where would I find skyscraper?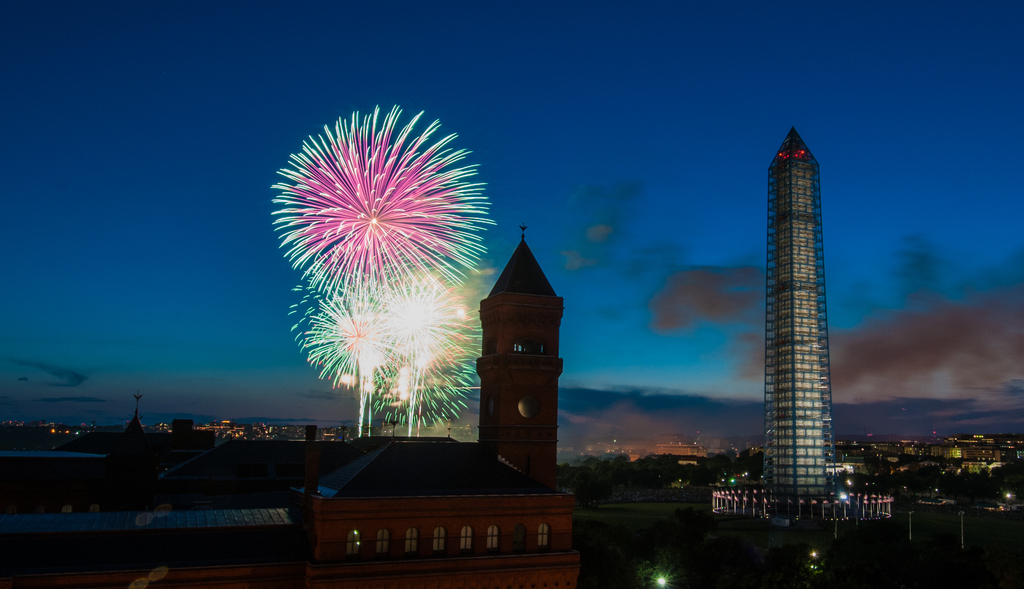
At 763/130/838/496.
